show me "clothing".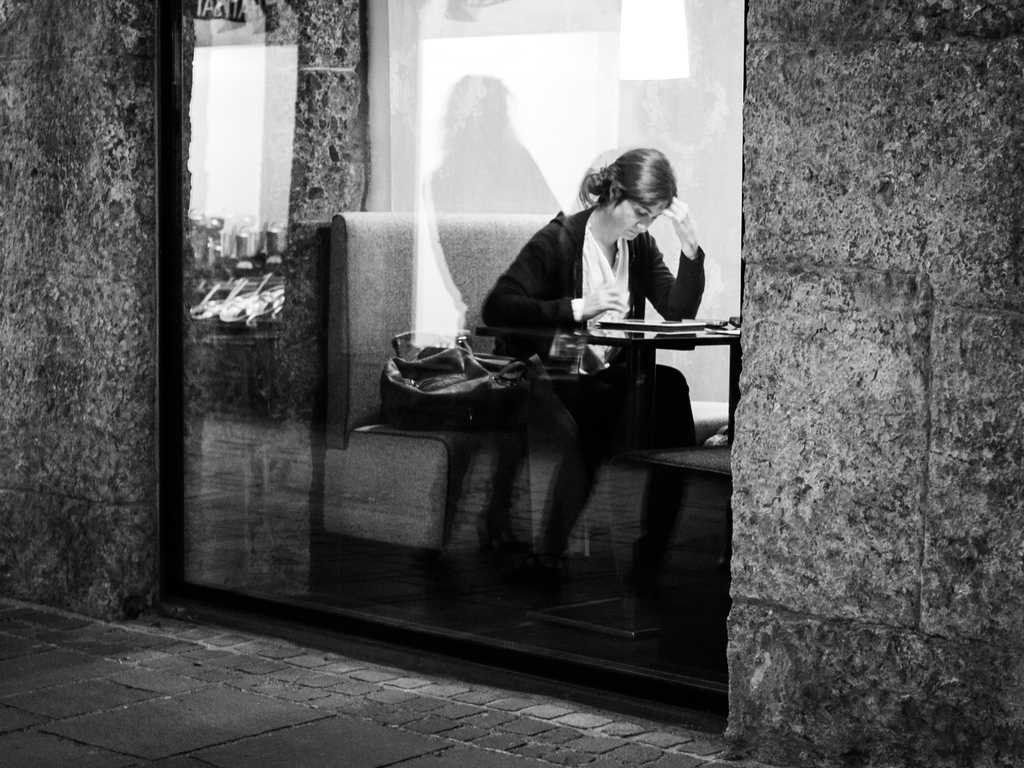
"clothing" is here: region(479, 209, 708, 372).
